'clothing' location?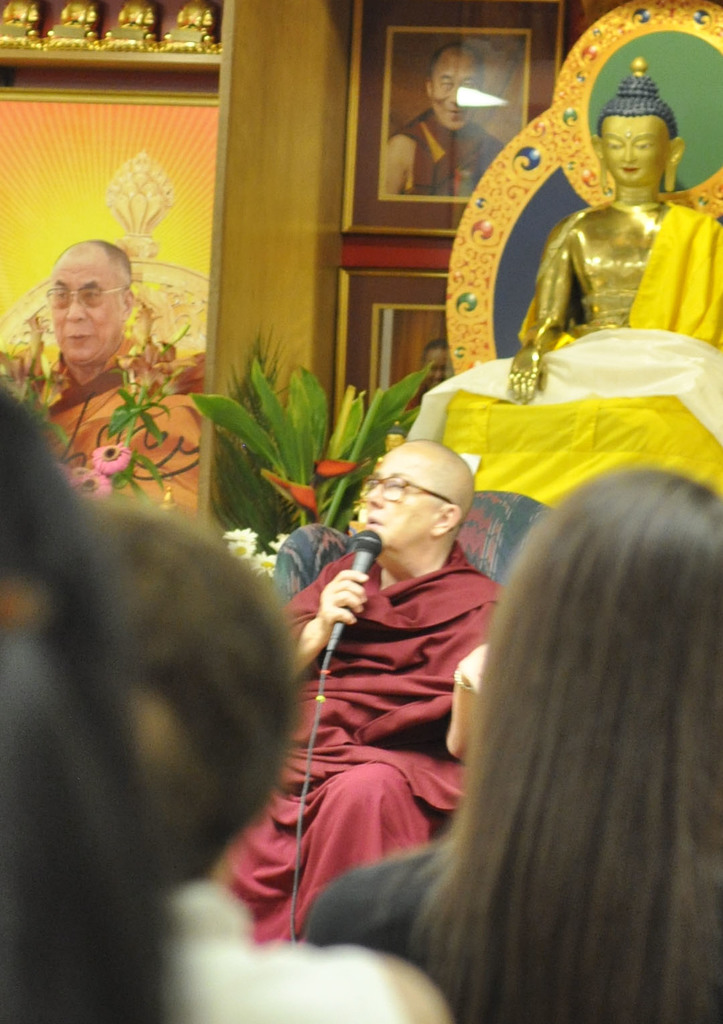
(41, 333, 200, 528)
